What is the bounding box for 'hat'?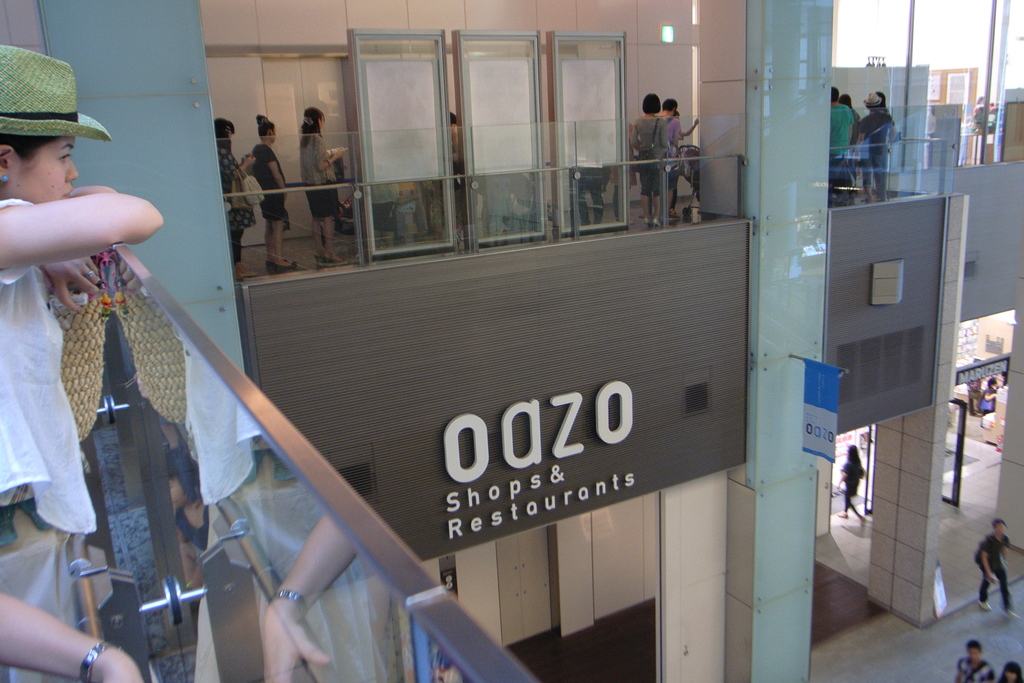
detection(863, 93, 883, 106).
